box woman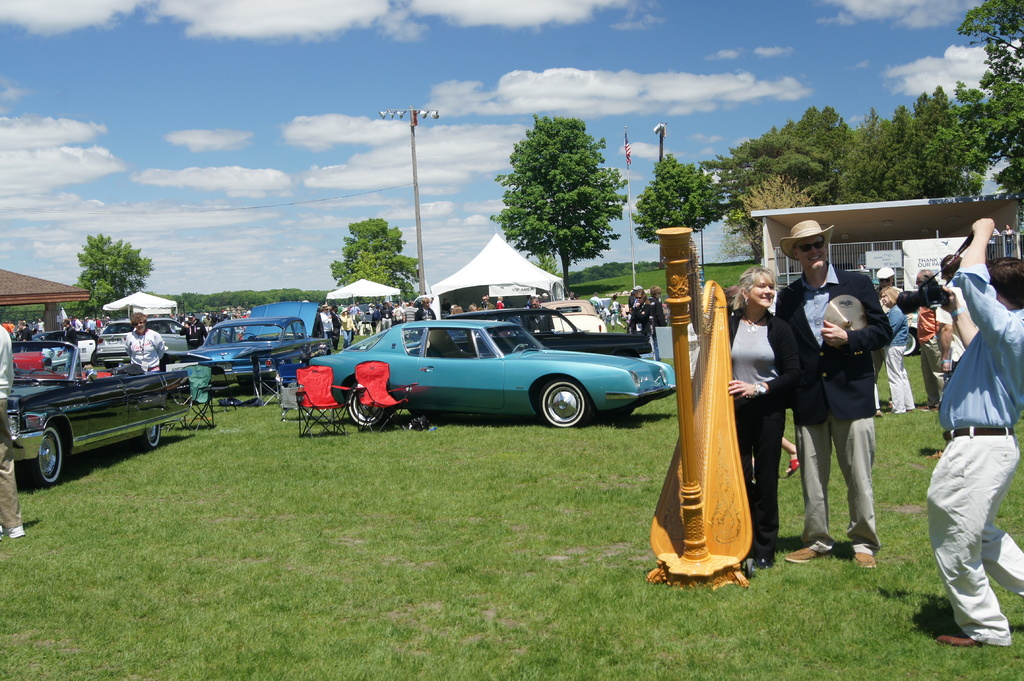
bbox=[729, 269, 801, 568]
